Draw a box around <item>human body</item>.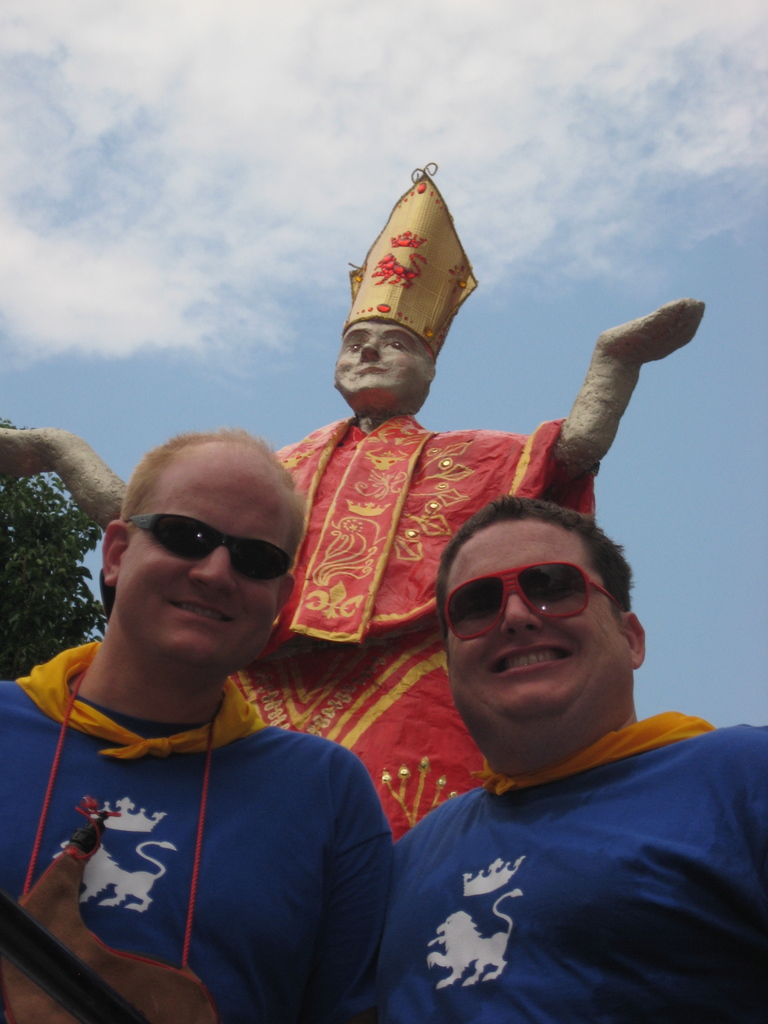
bbox(7, 152, 732, 843).
